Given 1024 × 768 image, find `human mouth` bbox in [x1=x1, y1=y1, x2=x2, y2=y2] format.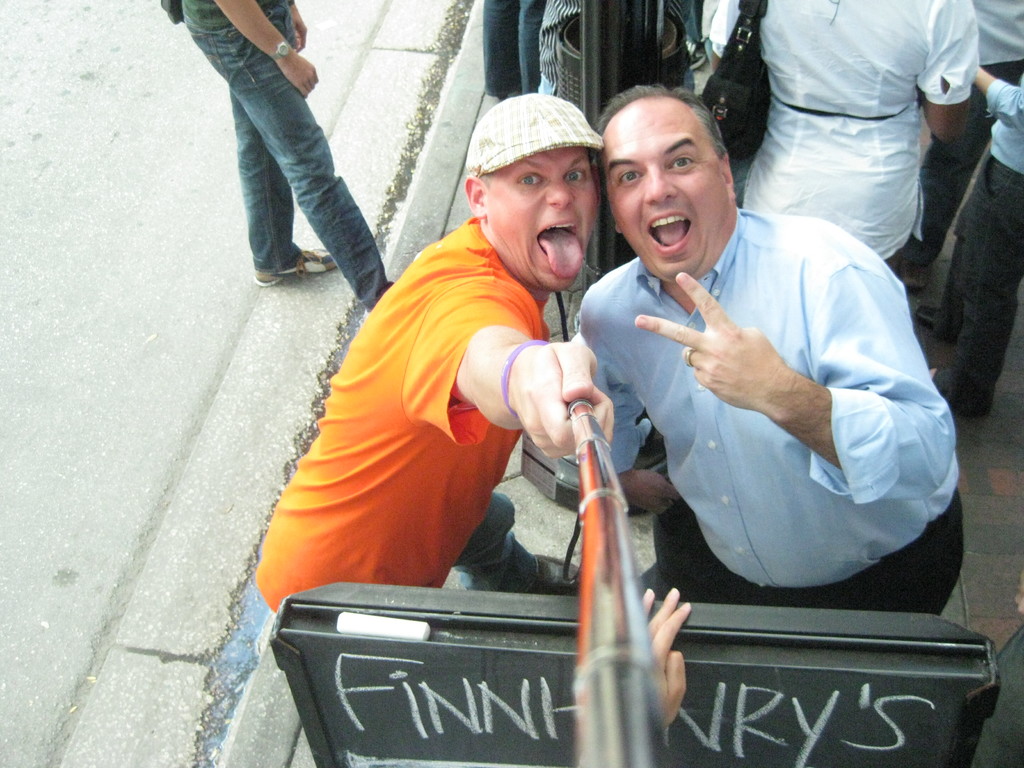
[x1=646, y1=209, x2=698, y2=259].
